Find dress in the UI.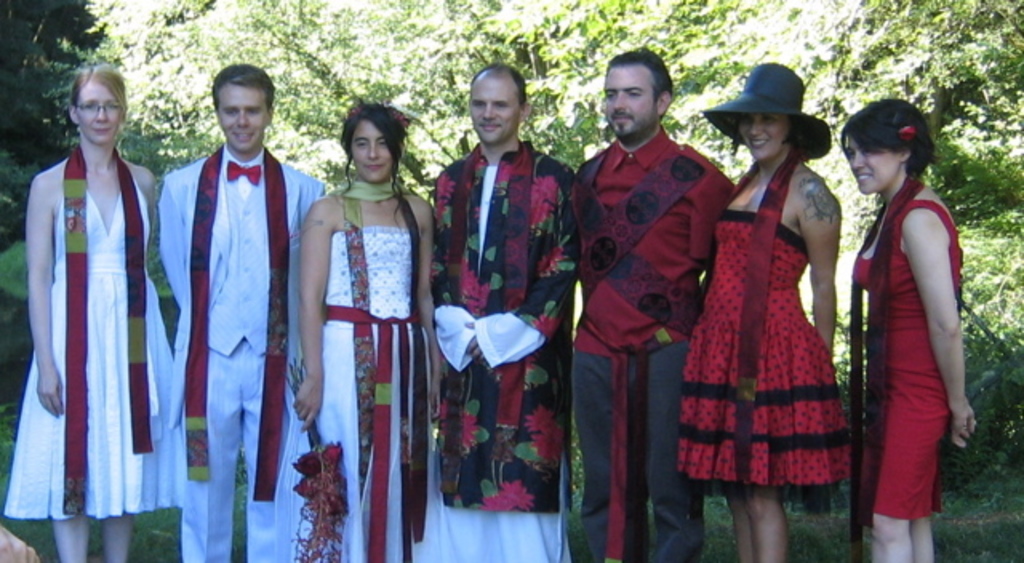
UI element at 274/226/437/561.
